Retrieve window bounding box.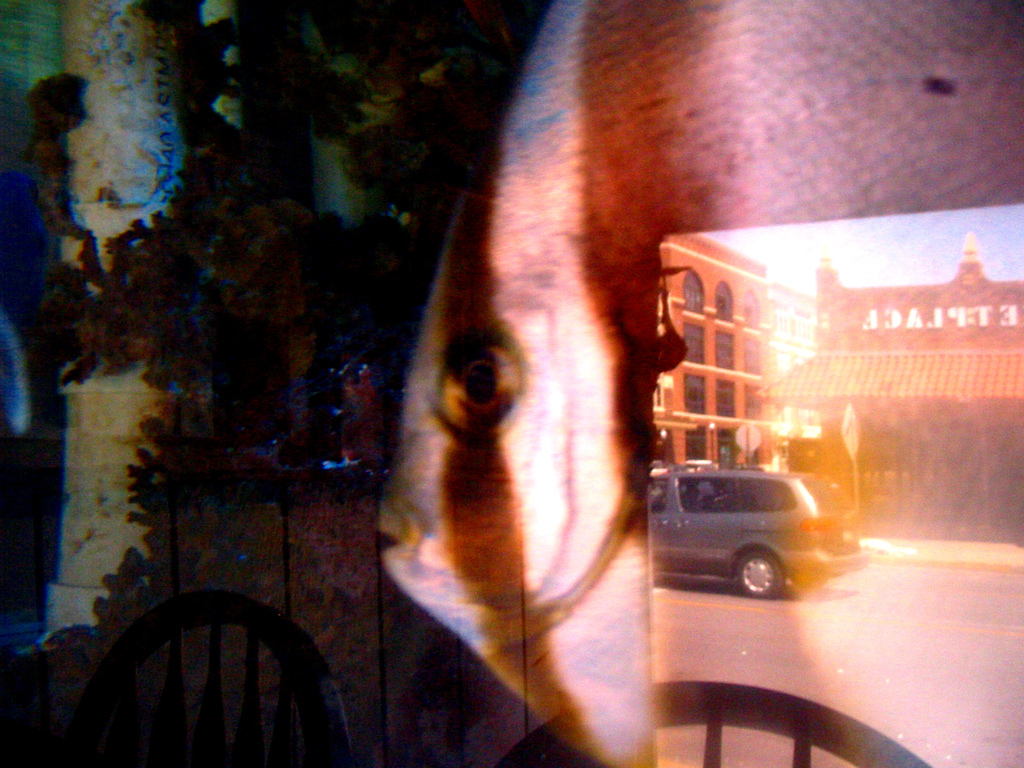
Bounding box: [x1=687, y1=428, x2=706, y2=460].
